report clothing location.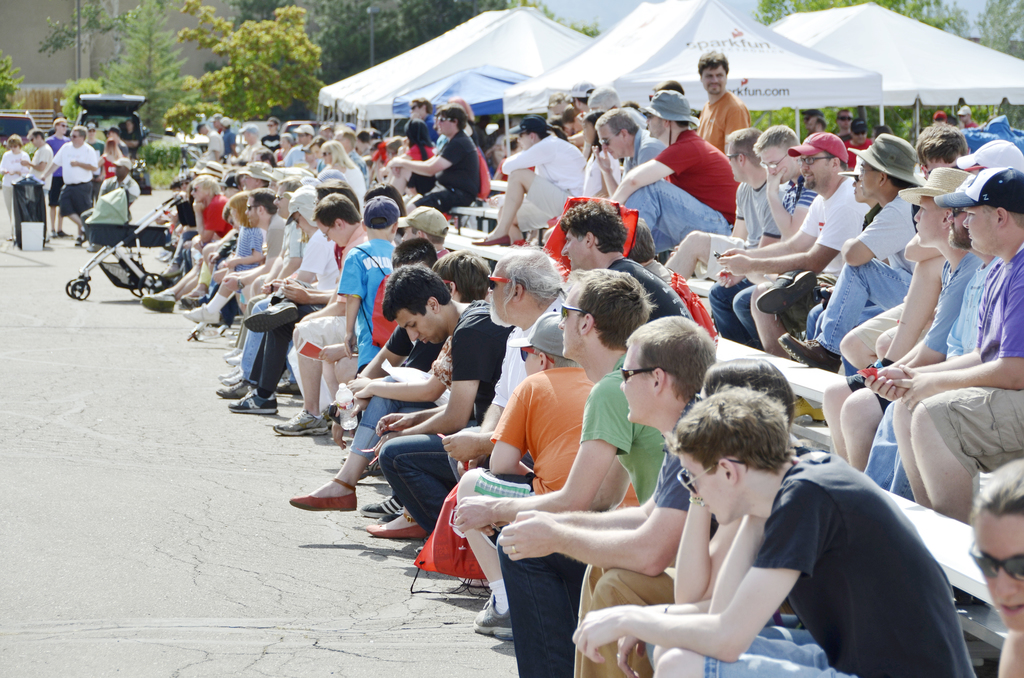
Report: (687,92,748,159).
